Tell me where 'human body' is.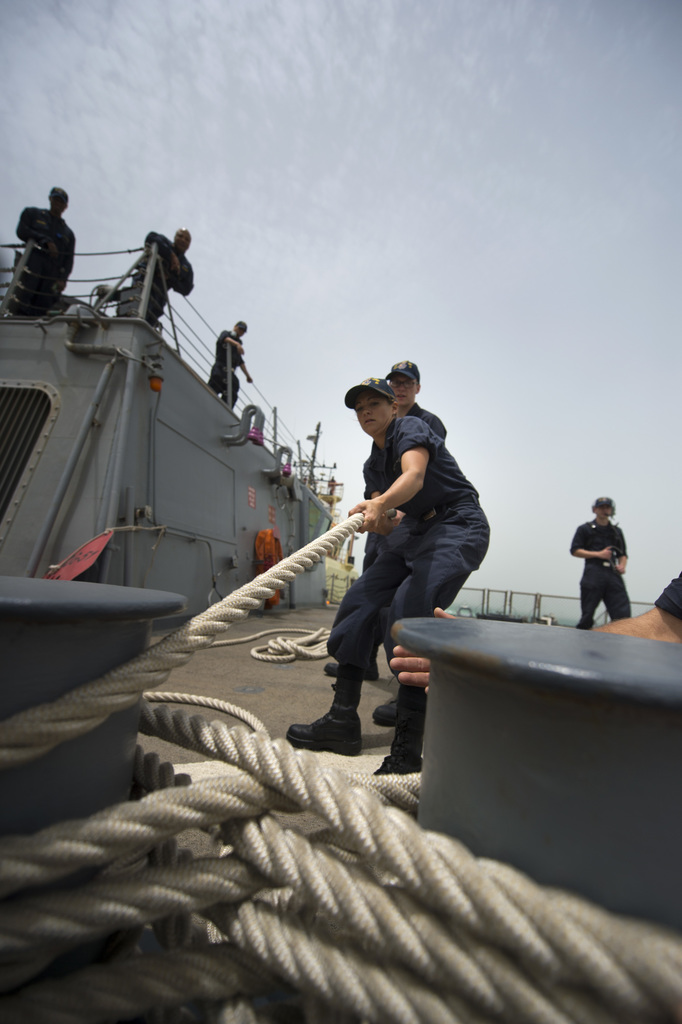
'human body' is at (578, 490, 649, 644).
